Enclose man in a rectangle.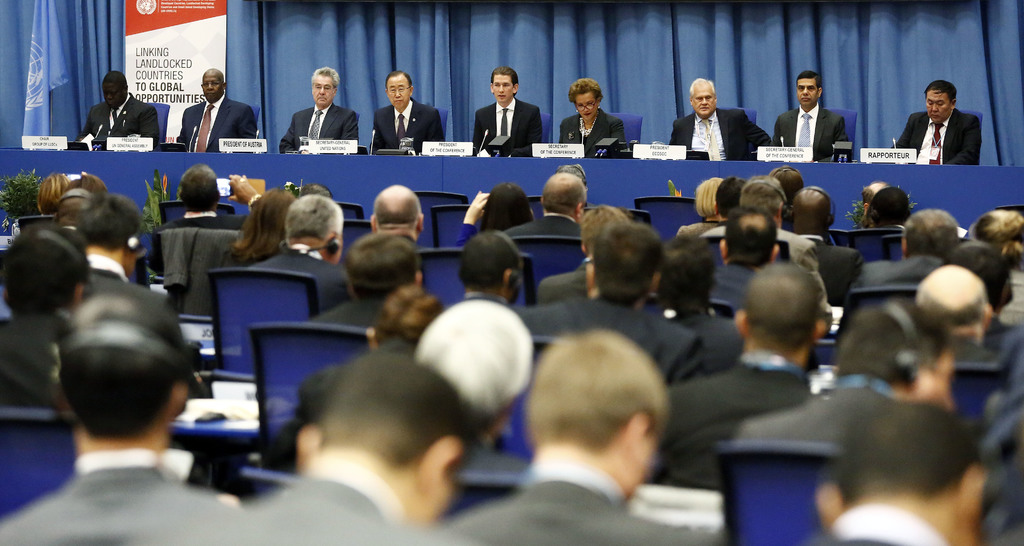
bbox(477, 324, 735, 545).
